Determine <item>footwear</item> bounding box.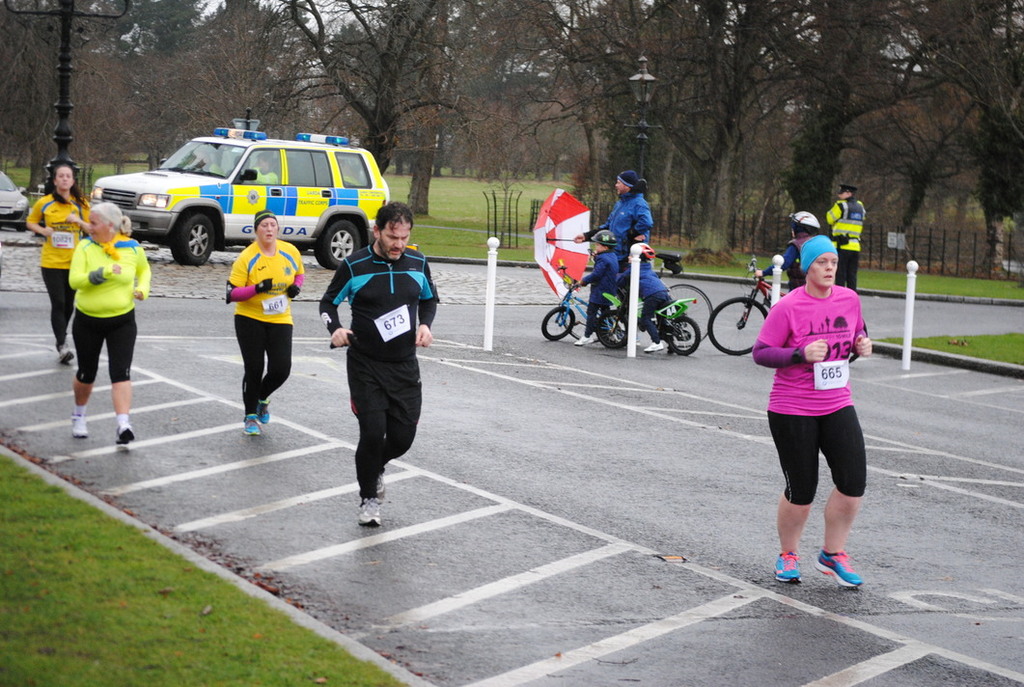
Determined: {"x1": 358, "y1": 498, "x2": 384, "y2": 530}.
